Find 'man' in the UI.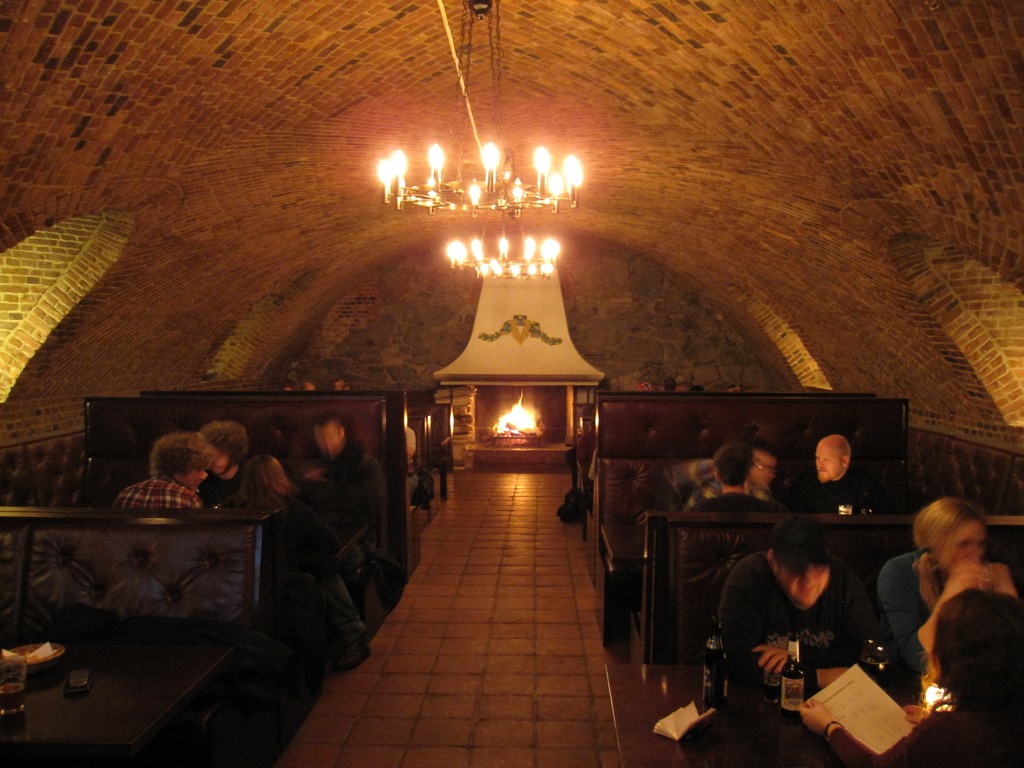
UI element at bbox(690, 444, 778, 515).
